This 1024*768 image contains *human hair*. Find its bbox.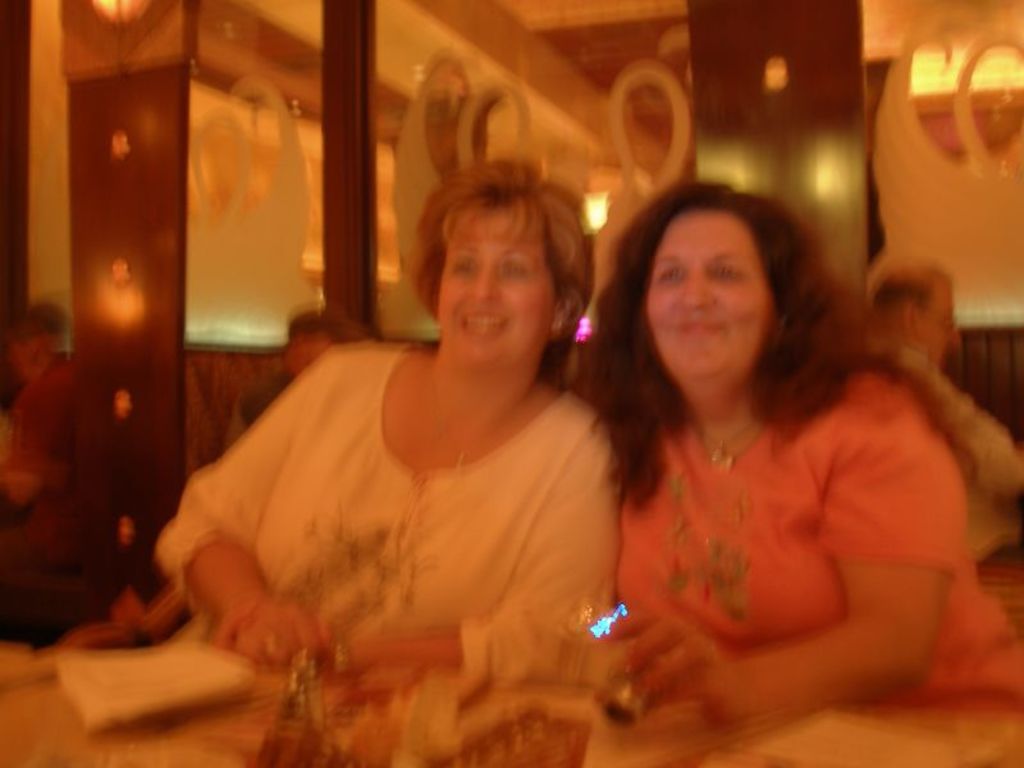
box(403, 152, 593, 389).
